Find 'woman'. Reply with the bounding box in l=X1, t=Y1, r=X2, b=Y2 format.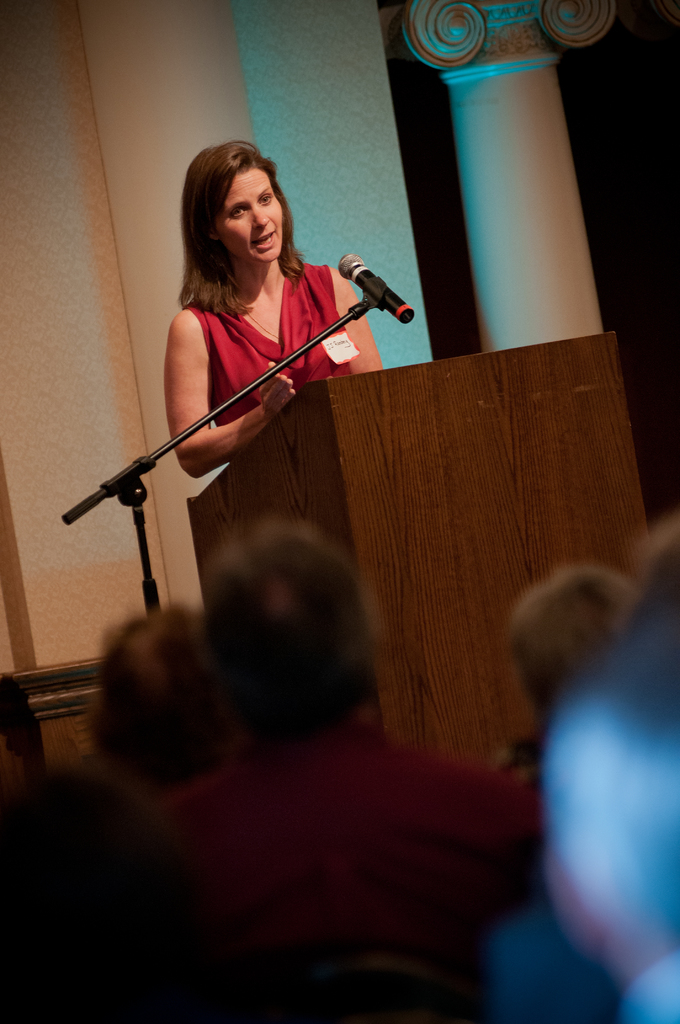
l=166, t=122, r=387, b=465.
